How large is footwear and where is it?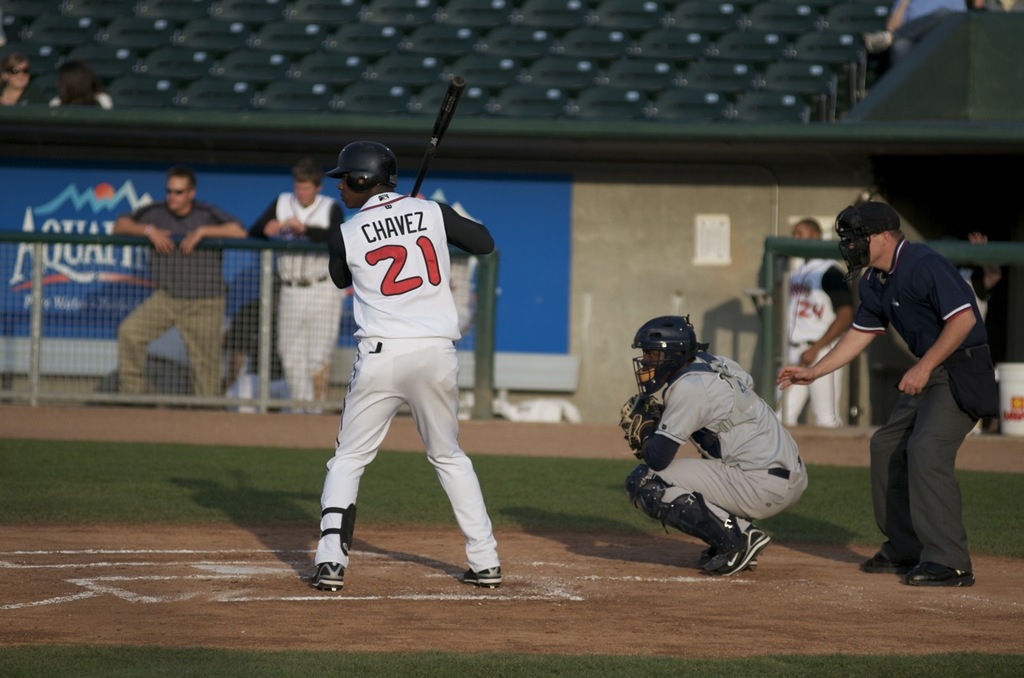
Bounding box: 458,564,504,586.
